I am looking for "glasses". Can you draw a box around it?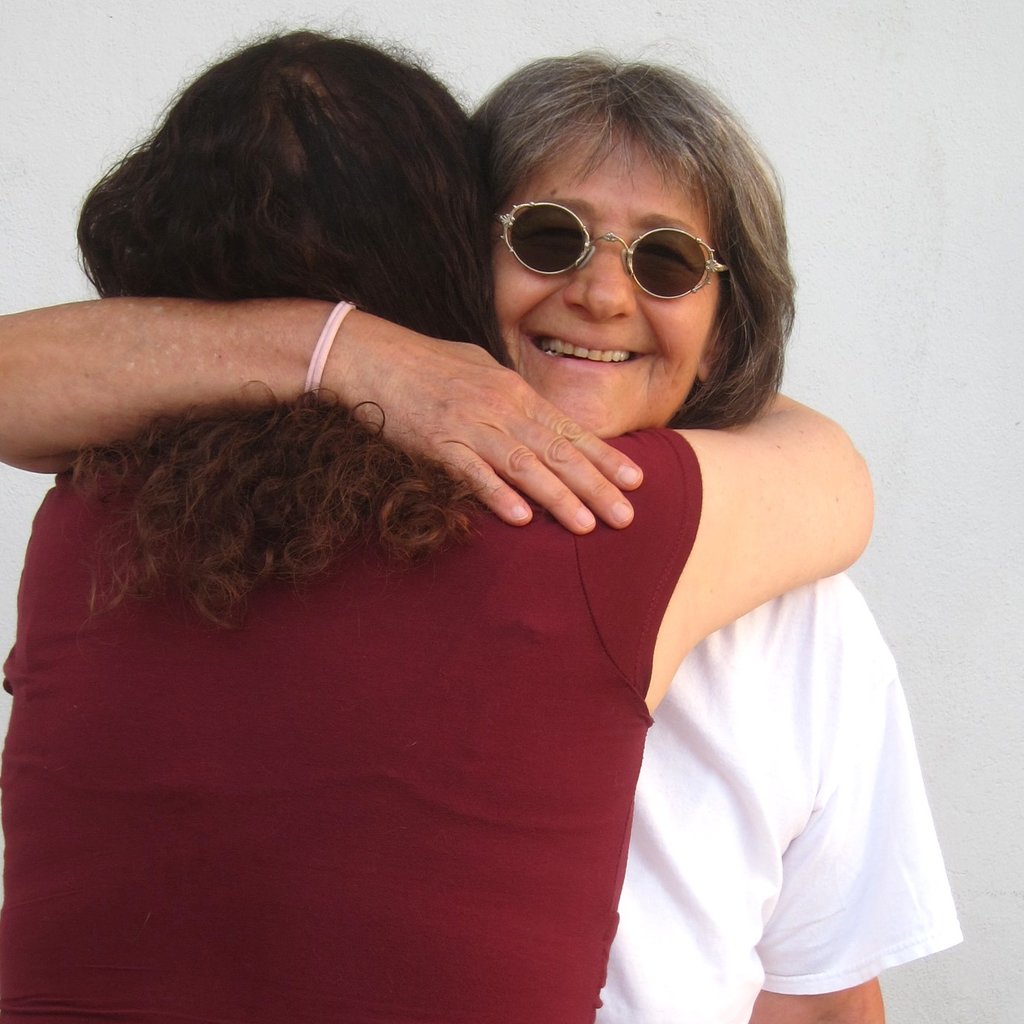
Sure, the bounding box is pyautogui.locateOnScreen(511, 203, 747, 287).
